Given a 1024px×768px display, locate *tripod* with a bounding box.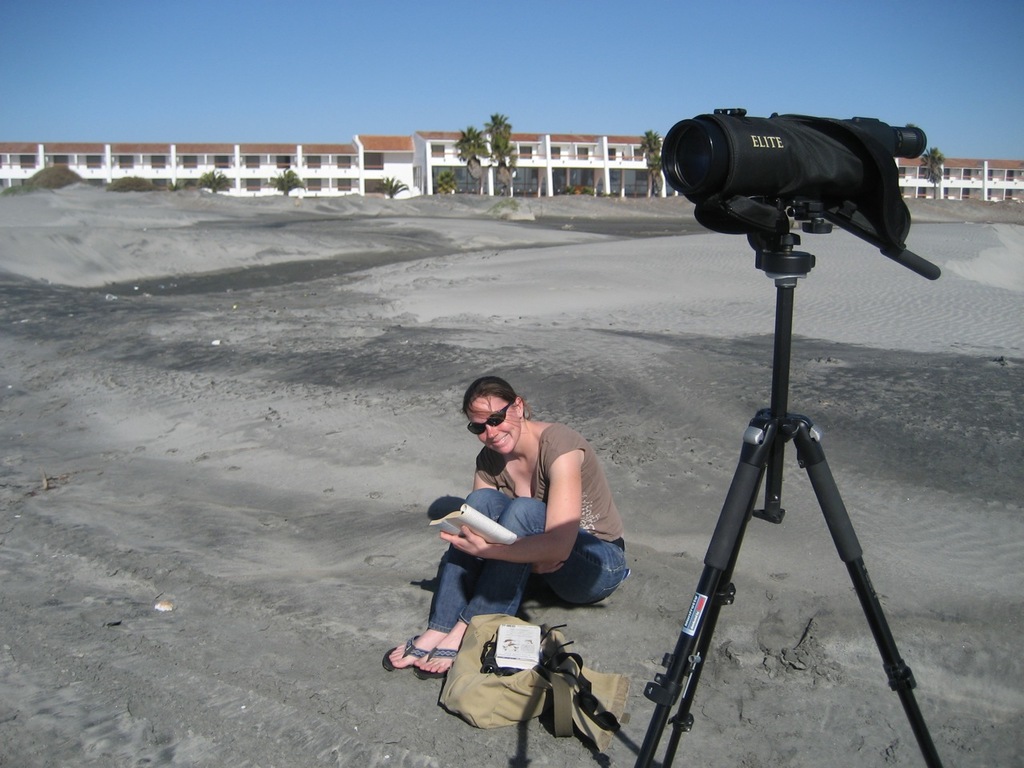
Located: [x1=634, y1=197, x2=938, y2=767].
